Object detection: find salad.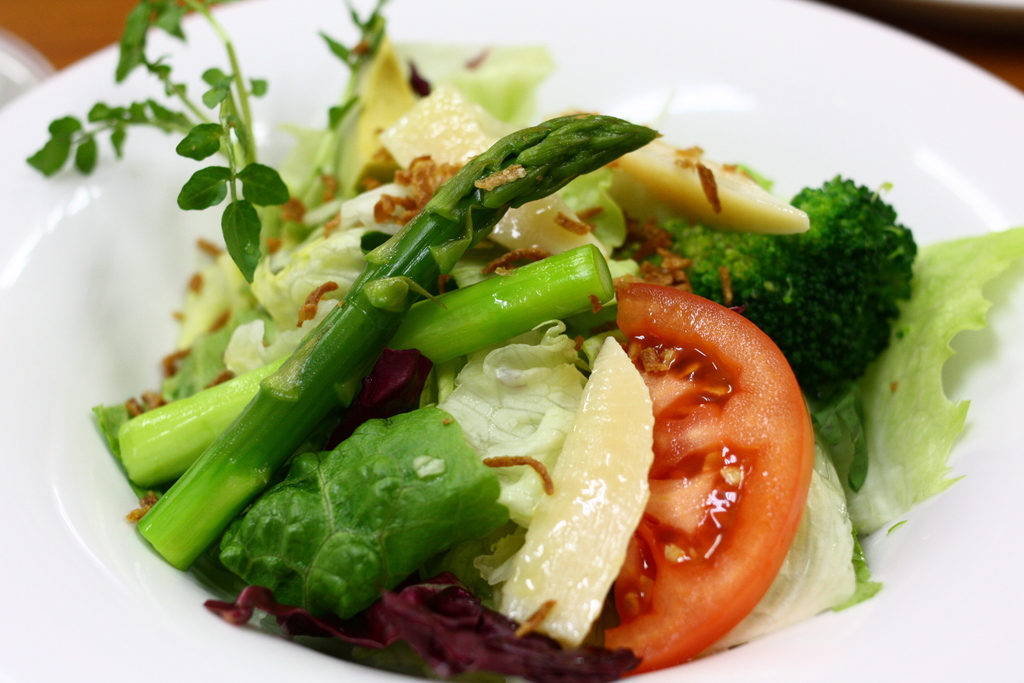
bbox(22, 0, 1020, 682).
